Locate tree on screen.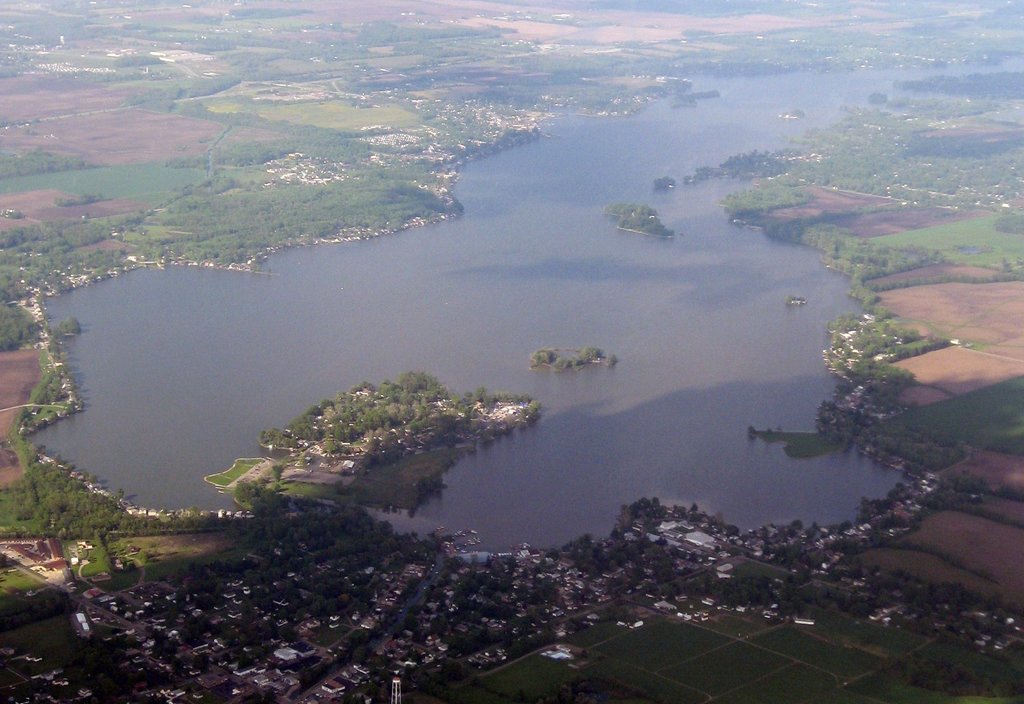
On screen at <region>608, 201, 668, 237</region>.
